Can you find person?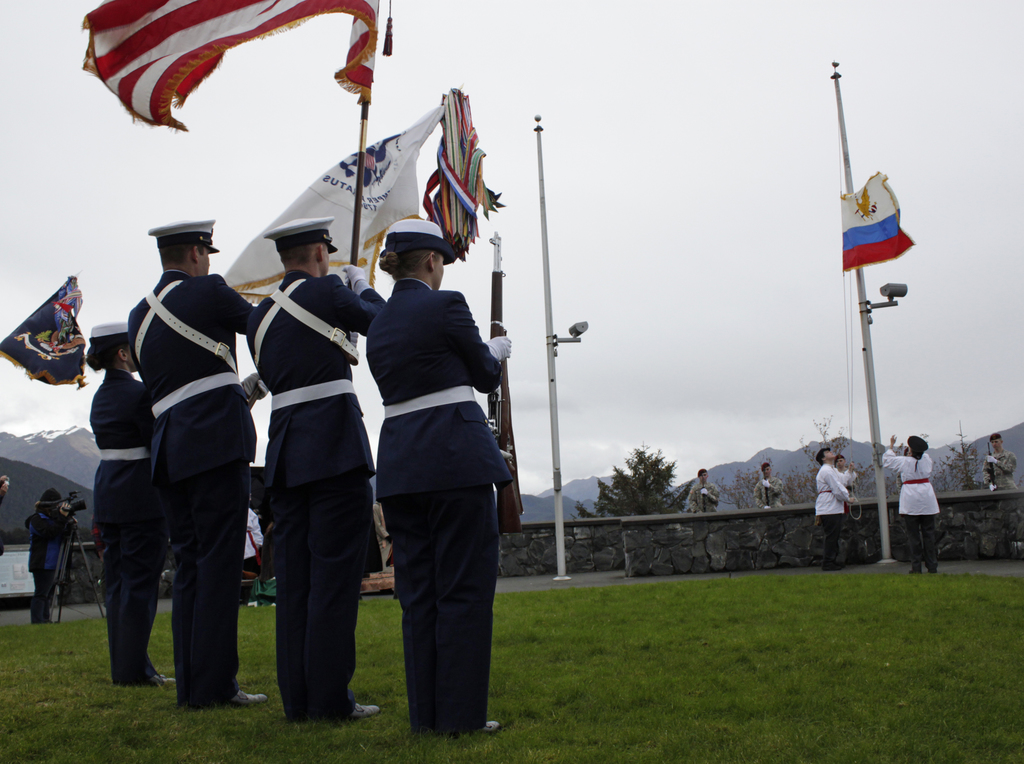
Yes, bounding box: 126, 209, 273, 706.
